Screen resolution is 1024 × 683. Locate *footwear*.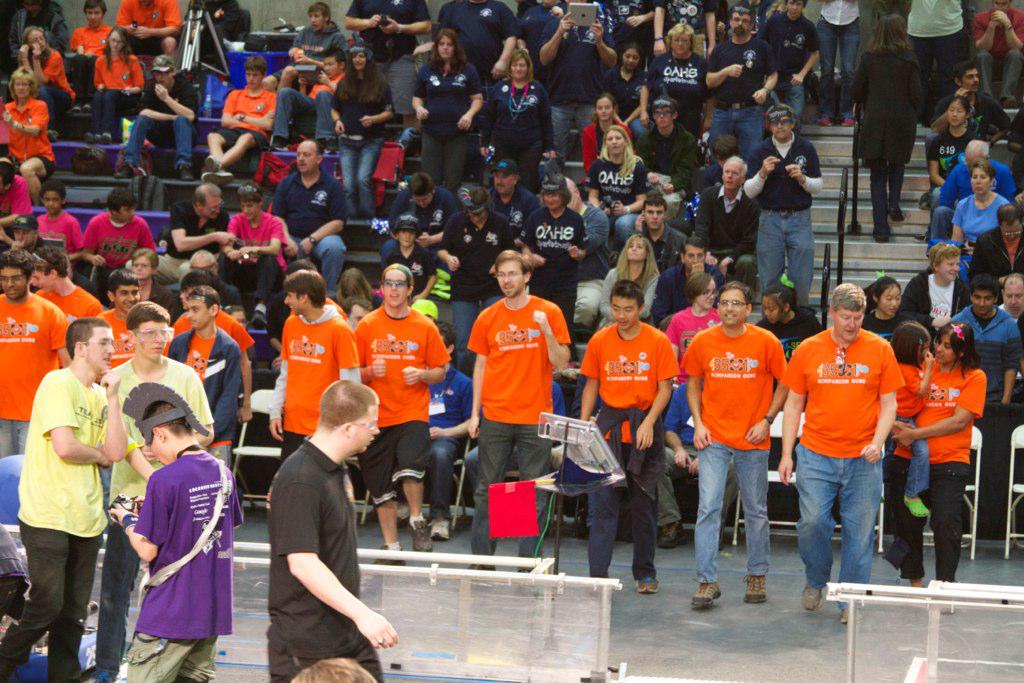
[left=518, top=565, right=547, bottom=598].
